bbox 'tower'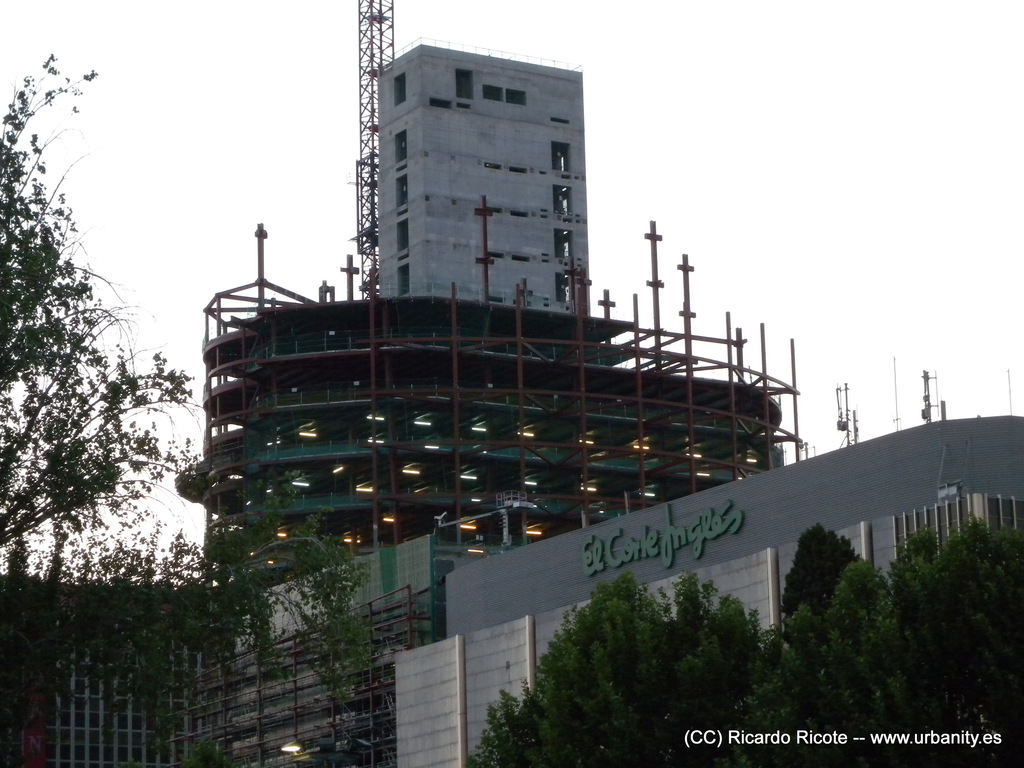
l=189, t=29, r=843, b=640
